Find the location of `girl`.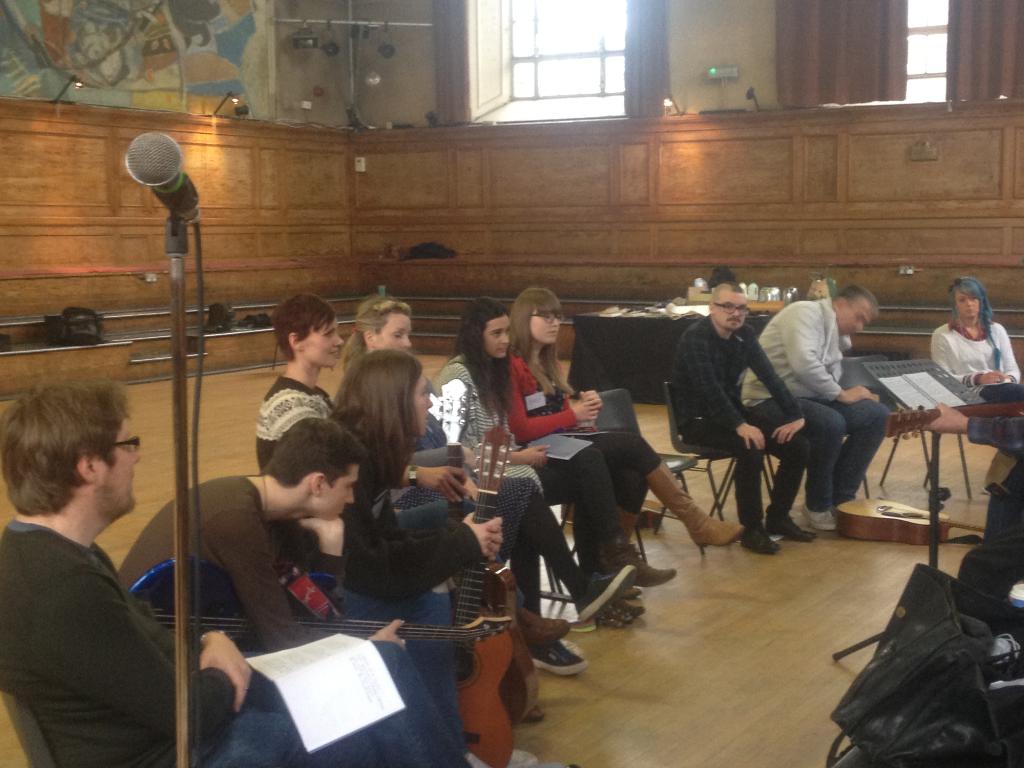
Location: <bbox>934, 277, 1021, 385</bbox>.
